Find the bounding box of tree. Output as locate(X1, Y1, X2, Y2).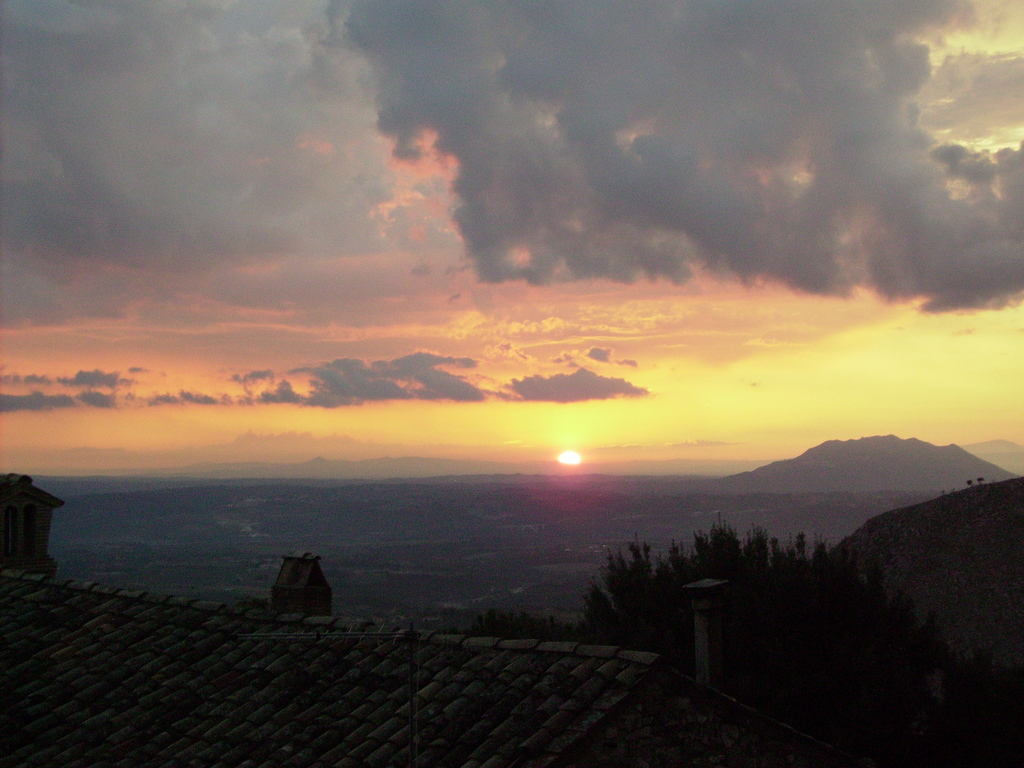
locate(769, 538, 797, 563).
